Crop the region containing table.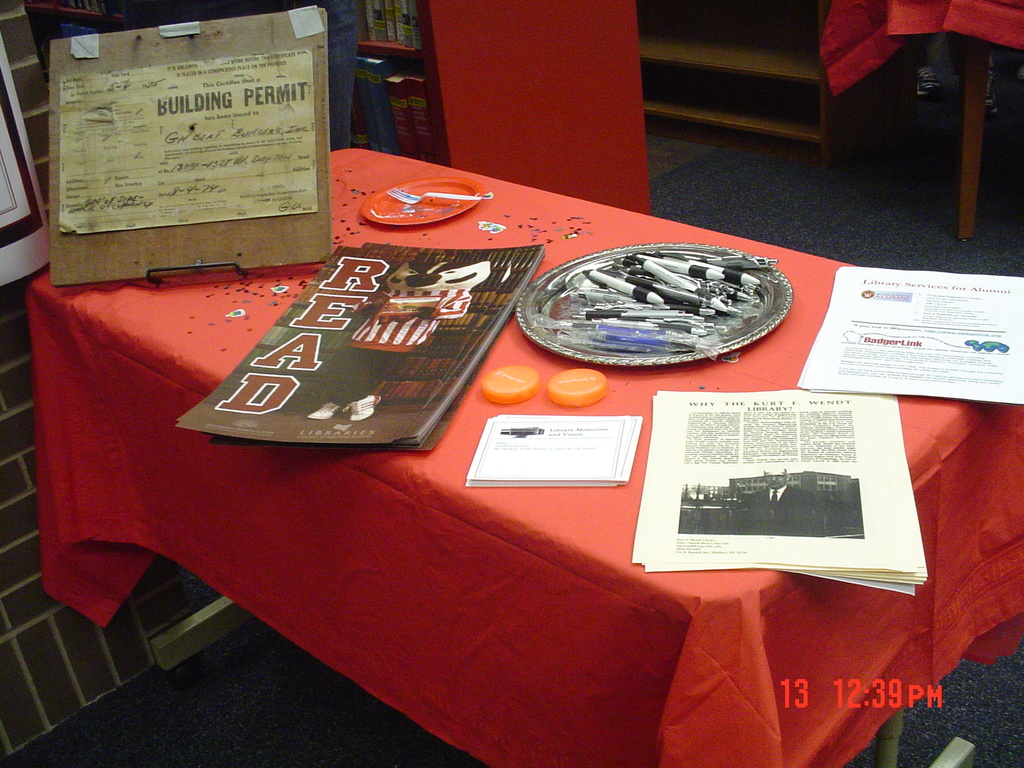
Crop region: (16, 198, 1021, 767).
